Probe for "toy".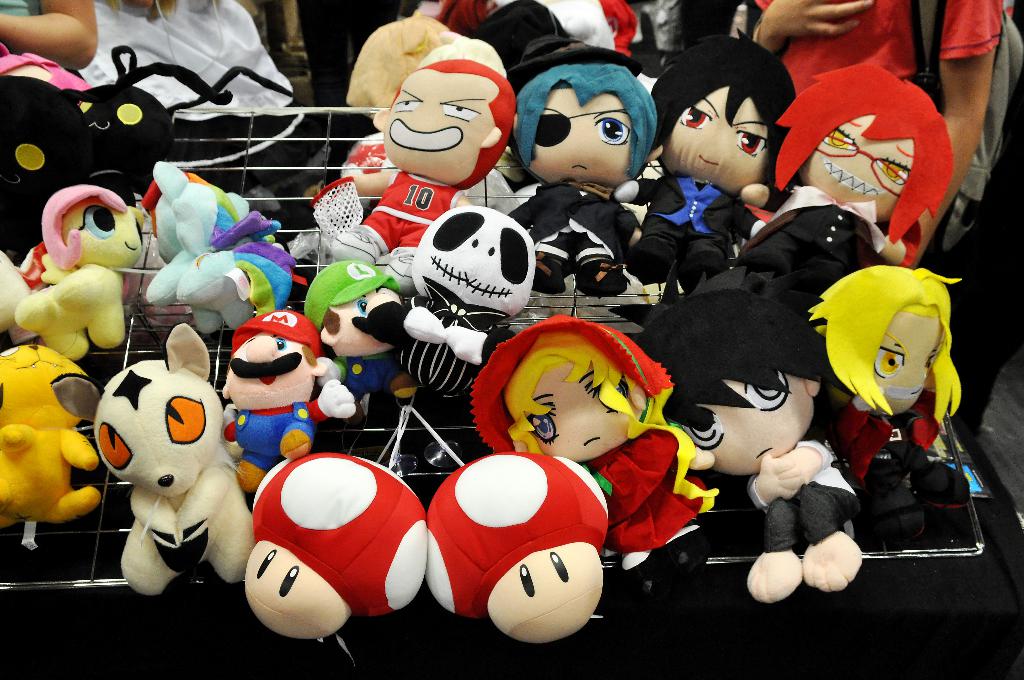
Probe result: 735/60/958/327.
